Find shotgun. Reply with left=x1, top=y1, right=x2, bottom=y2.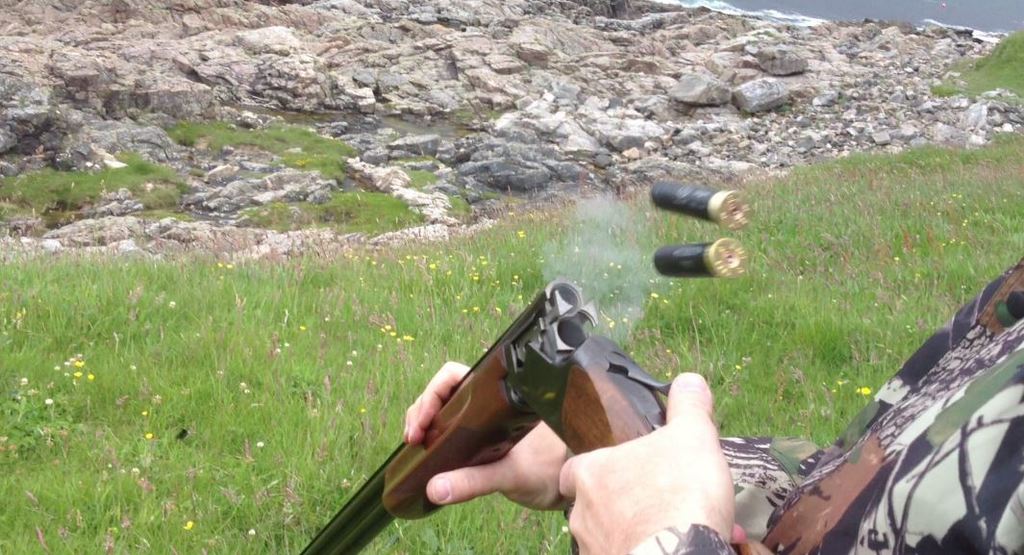
left=300, top=276, right=769, bottom=554.
